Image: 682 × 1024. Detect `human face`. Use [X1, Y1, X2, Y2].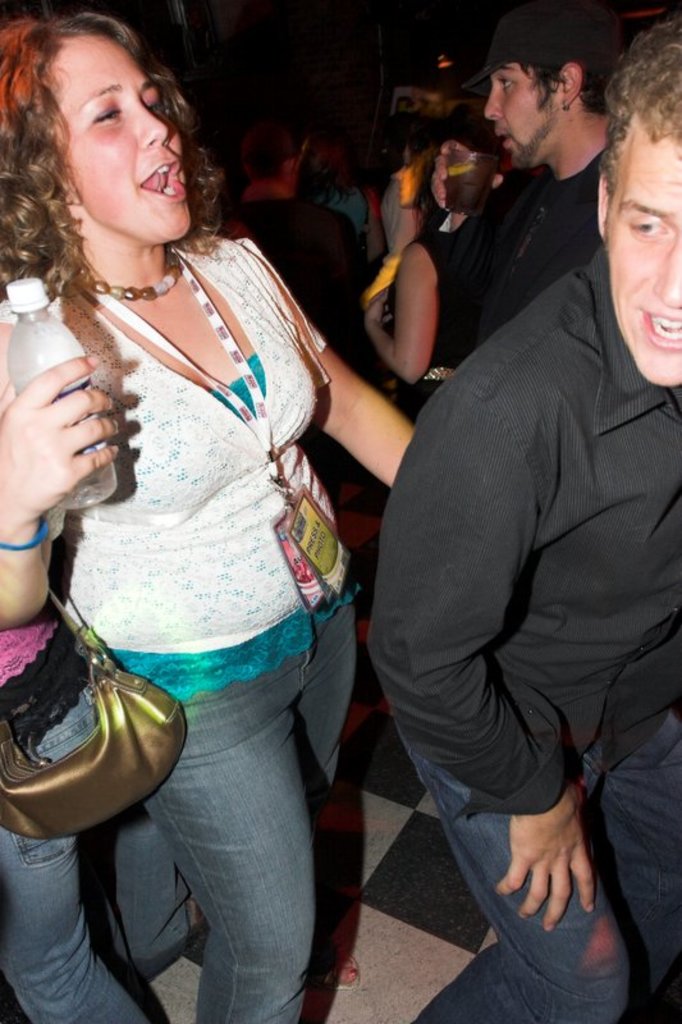
[56, 29, 192, 242].
